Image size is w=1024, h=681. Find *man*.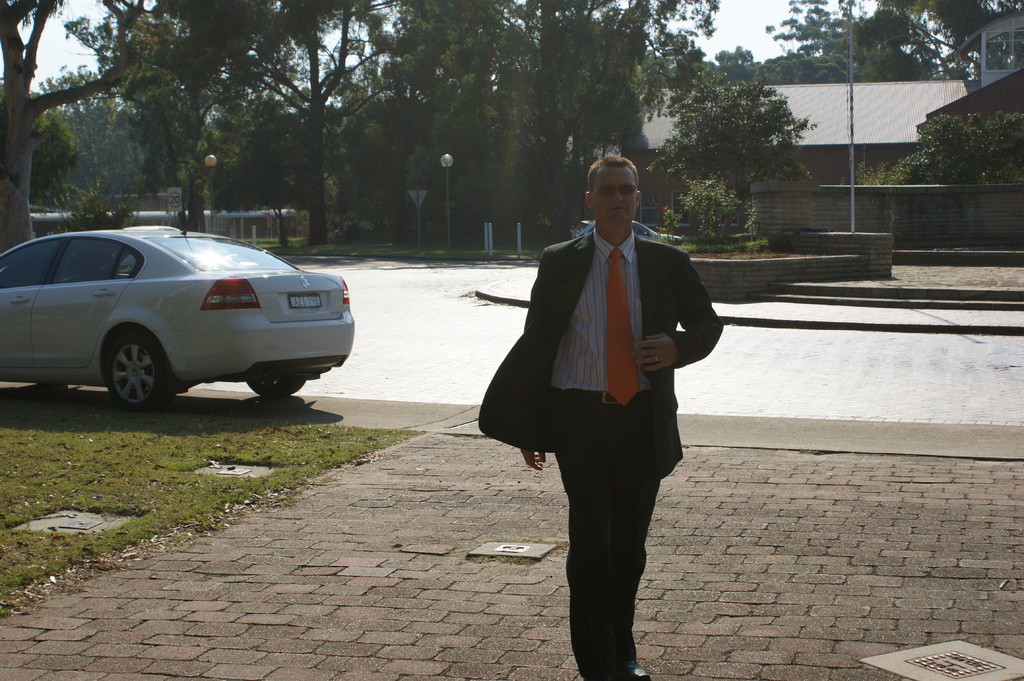
box=[494, 157, 724, 652].
